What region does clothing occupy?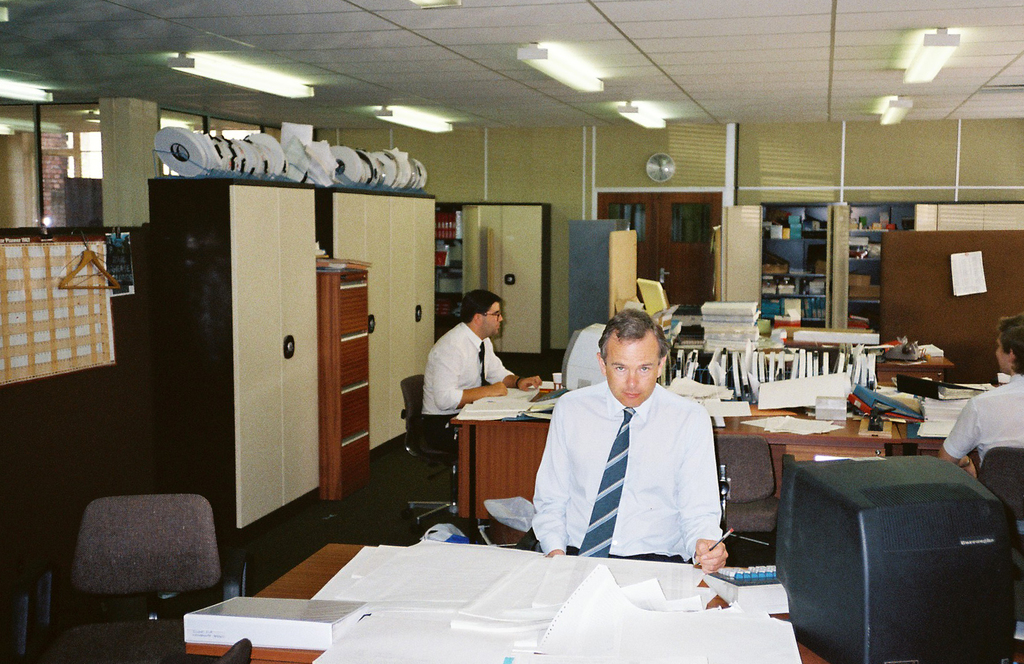
locate(947, 368, 1023, 548).
